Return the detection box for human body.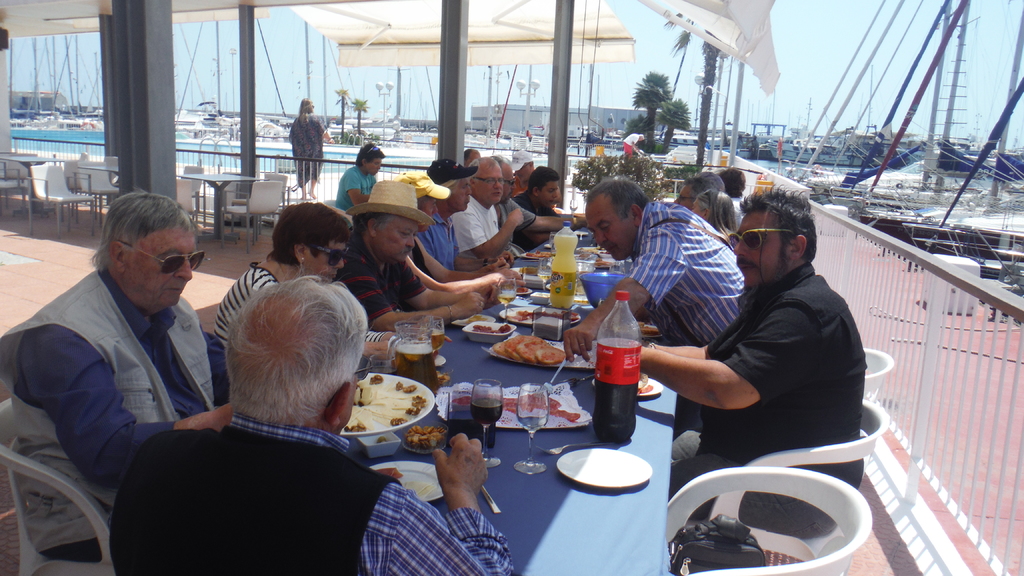
{"x1": 335, "y1": 231, "x2": 490, "y2": 333}.
